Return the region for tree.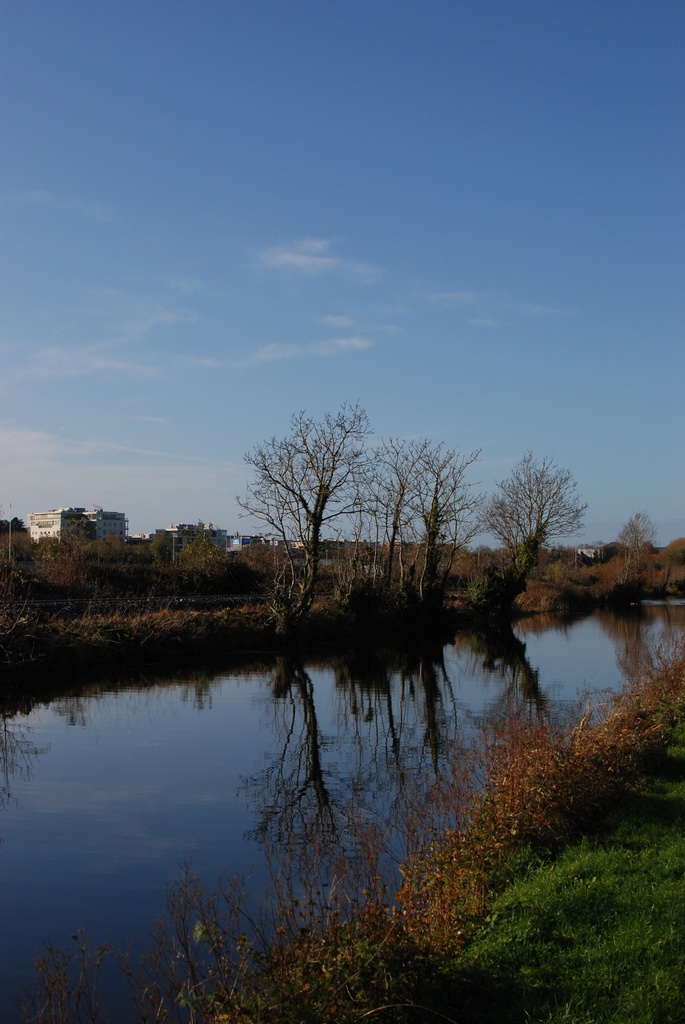
{"x1": 61, "y1": 512, "x2": 101, "y2": 550}.
